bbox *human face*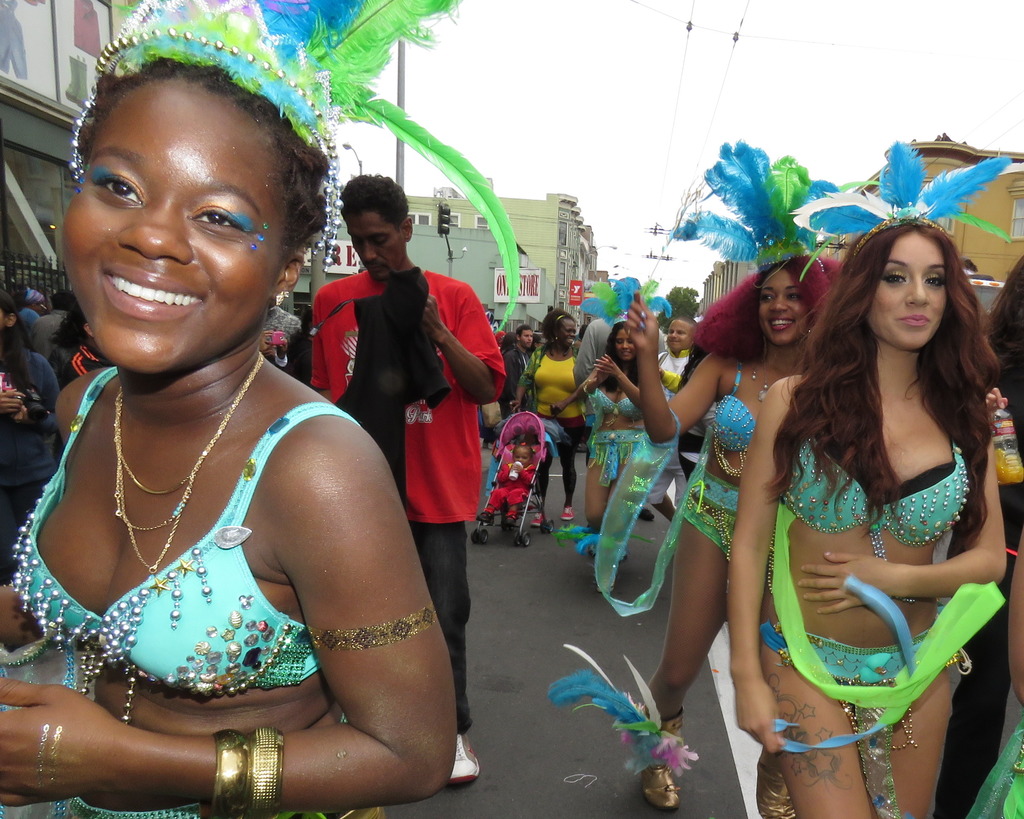
{"x1": 344, "y1": 213, "x2": 406, "y2": 281}
